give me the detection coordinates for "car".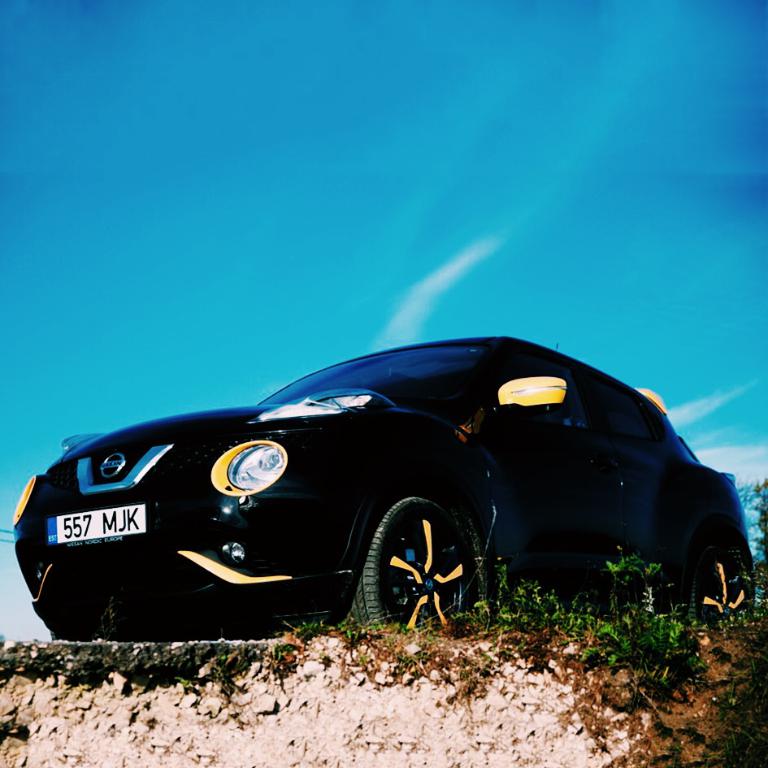
select_region(12, 334, 757, 633).
